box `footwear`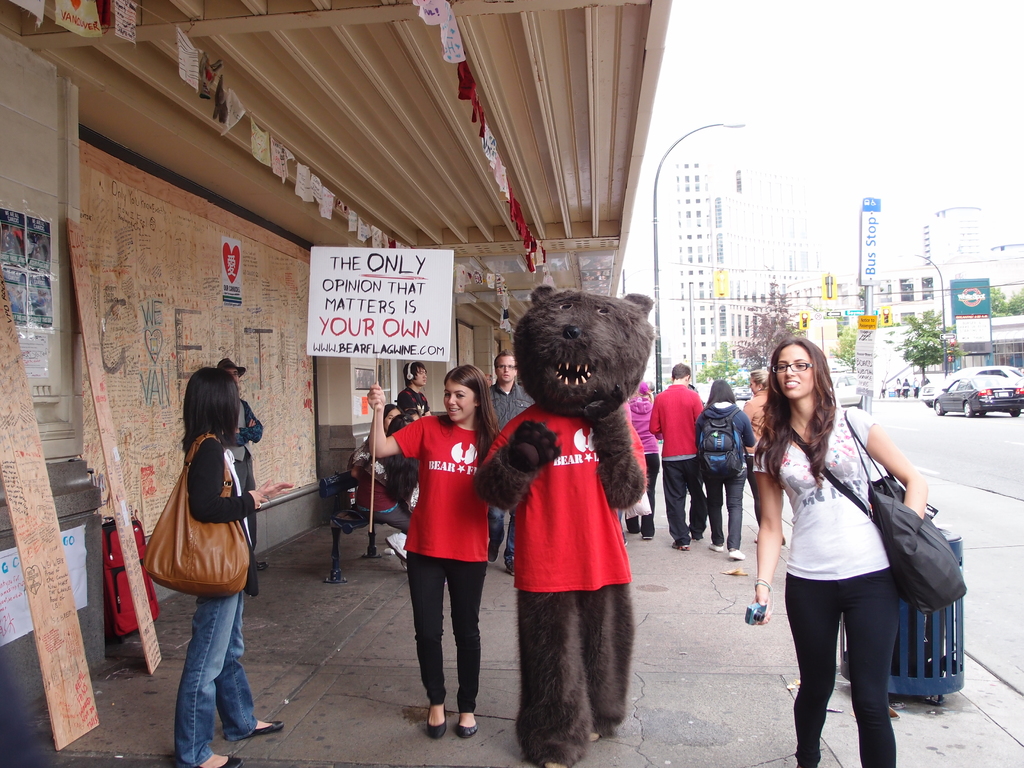
486:540:497:563
